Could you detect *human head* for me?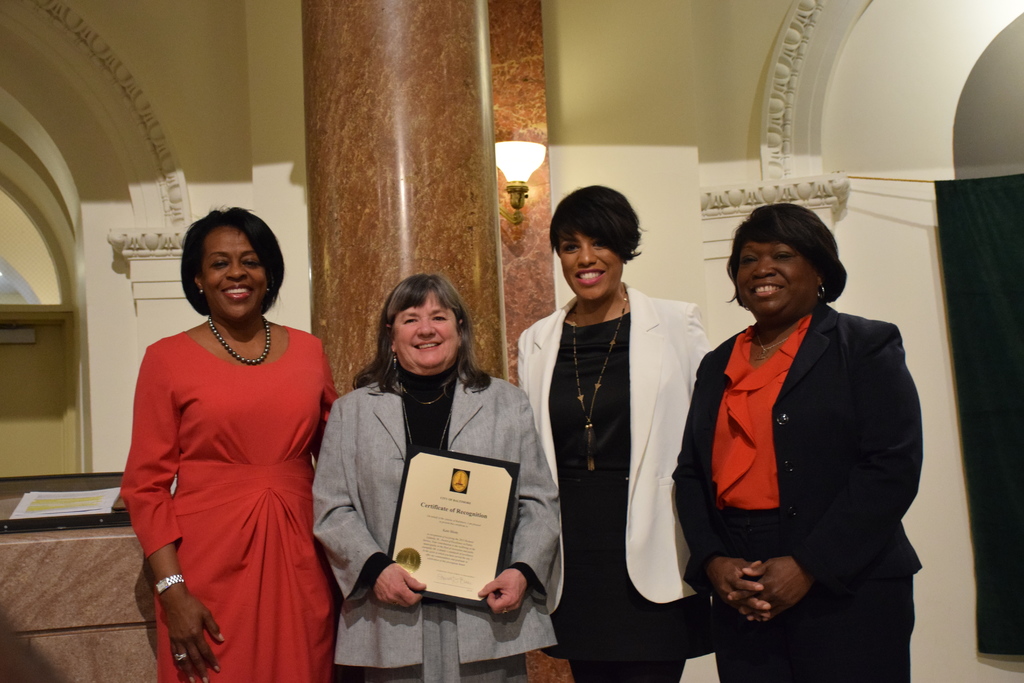
Detection result: BBox(378, 270, 470, 375).
